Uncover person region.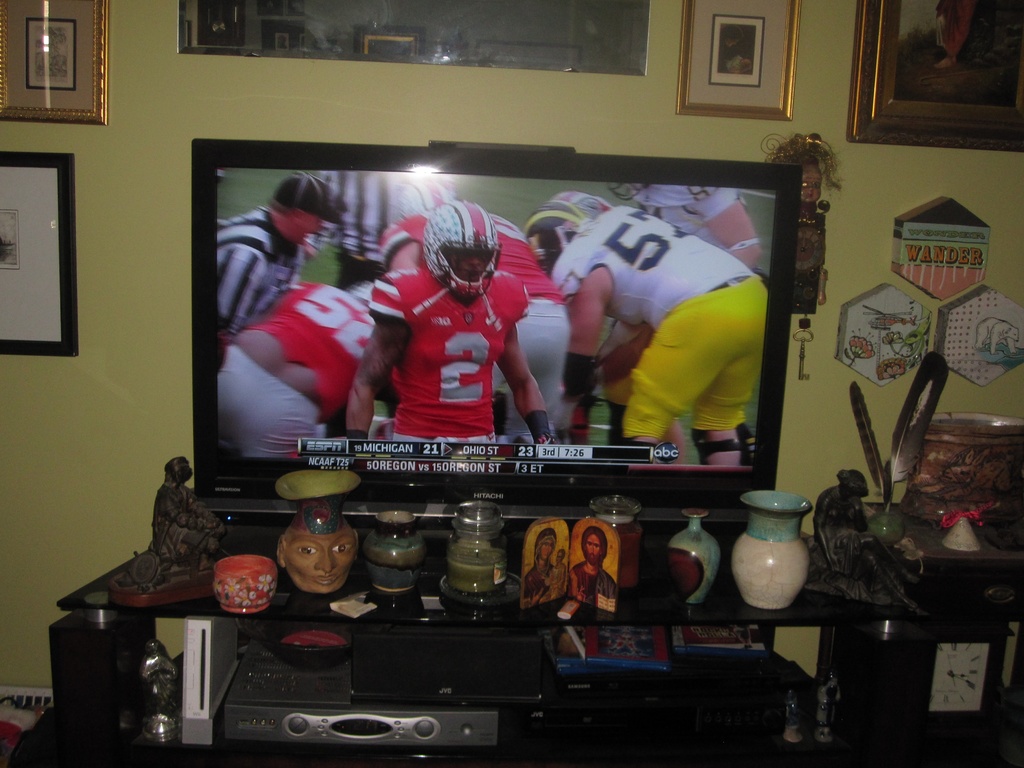
Uncovered: detection(524, 527, 557, 606).
